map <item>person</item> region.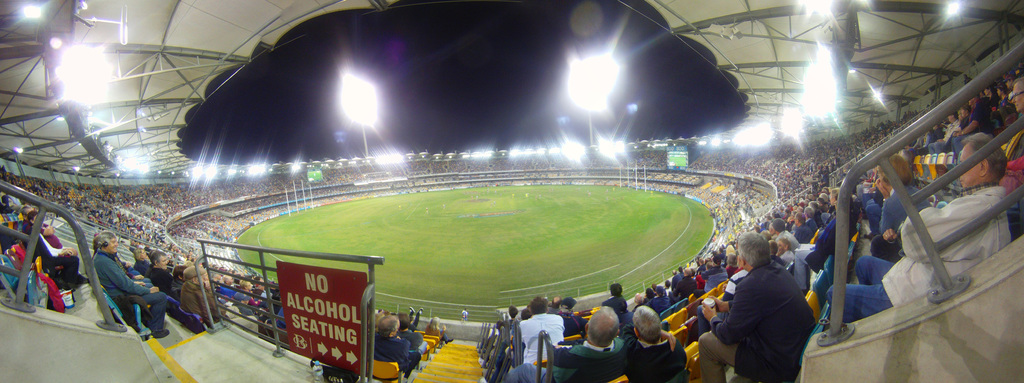
Mapped to <bbox>694, 269, 709, 288</bbox>.
